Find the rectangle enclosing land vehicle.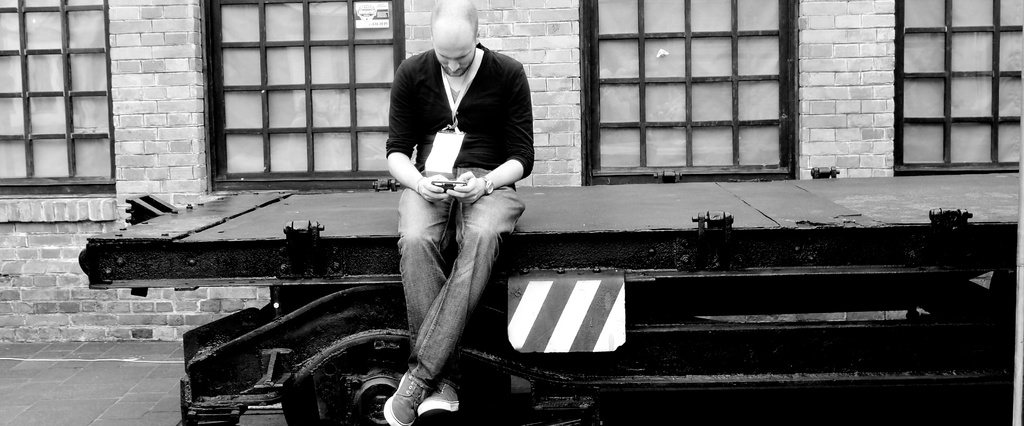
region(78, 168, 1023, 425).
